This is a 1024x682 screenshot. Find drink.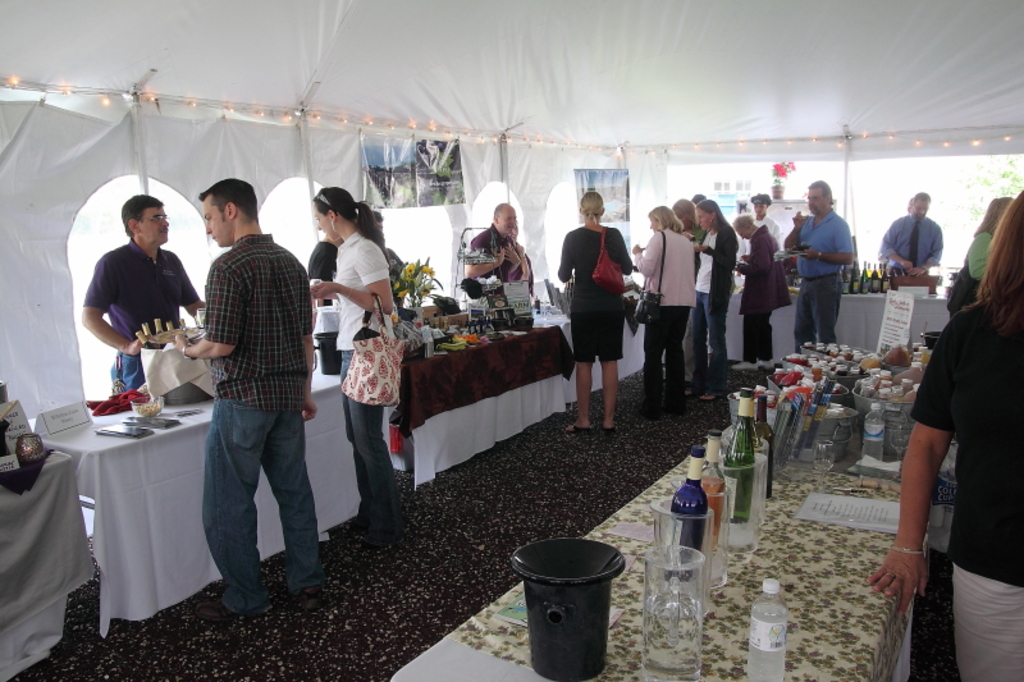
Bounding box: 748 576 790 681.
